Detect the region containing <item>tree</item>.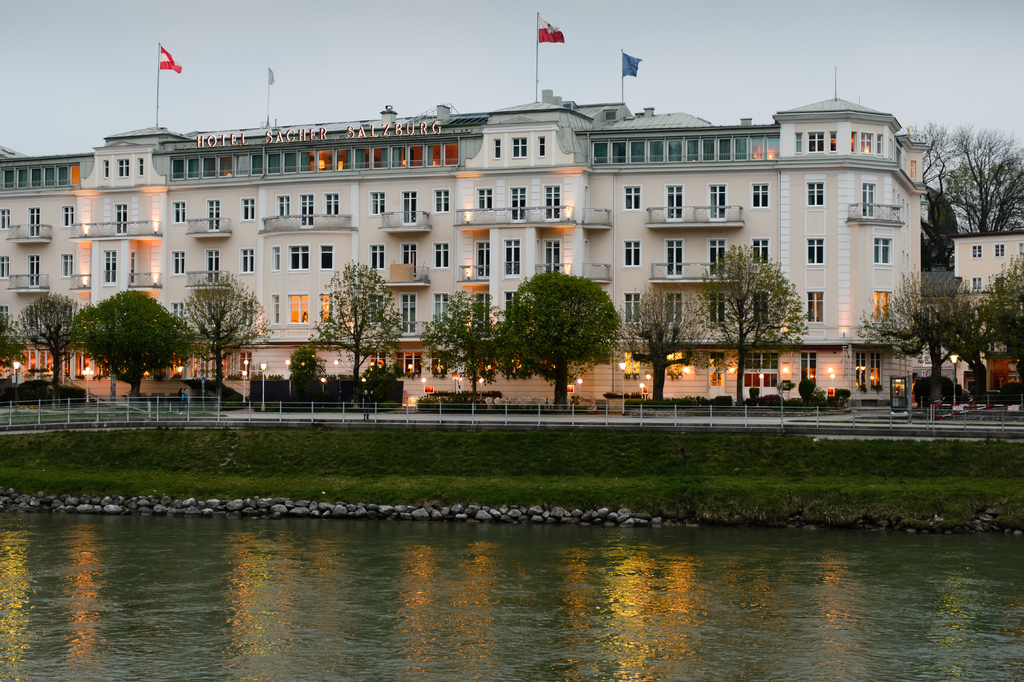
bbox=(696, 238, 812, 412).
